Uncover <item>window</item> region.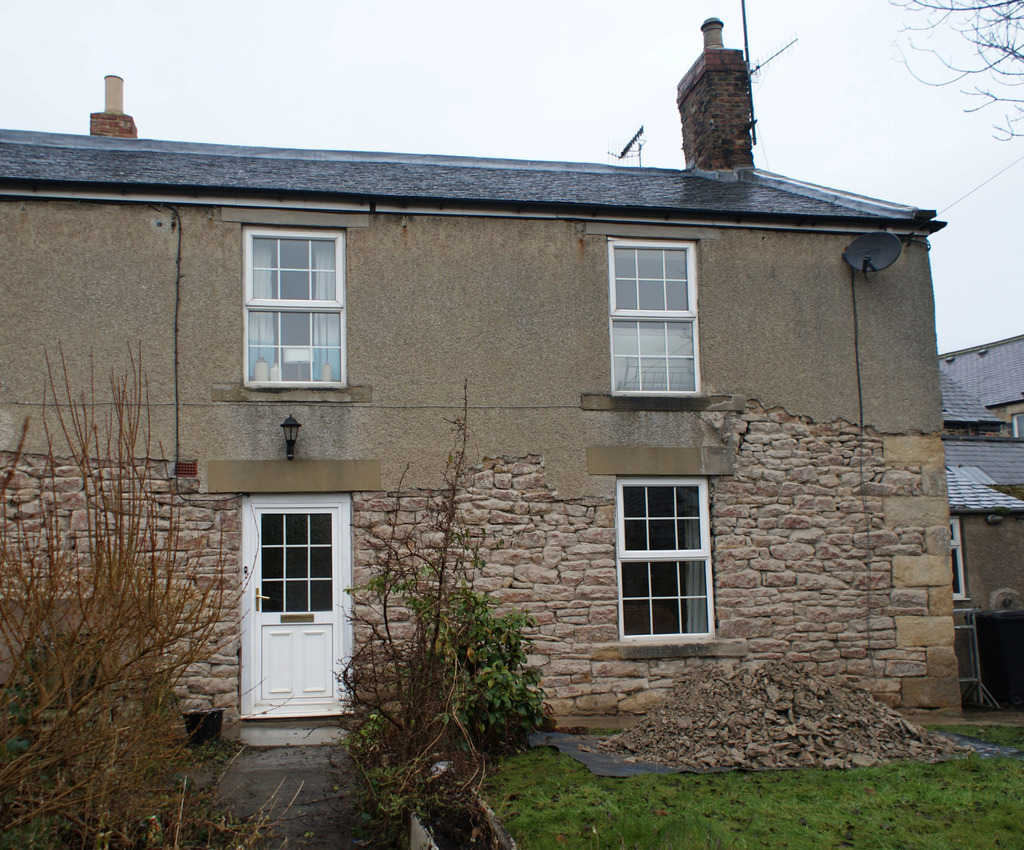
Uncovered: <region>246, 226, 348, 389</region>.
